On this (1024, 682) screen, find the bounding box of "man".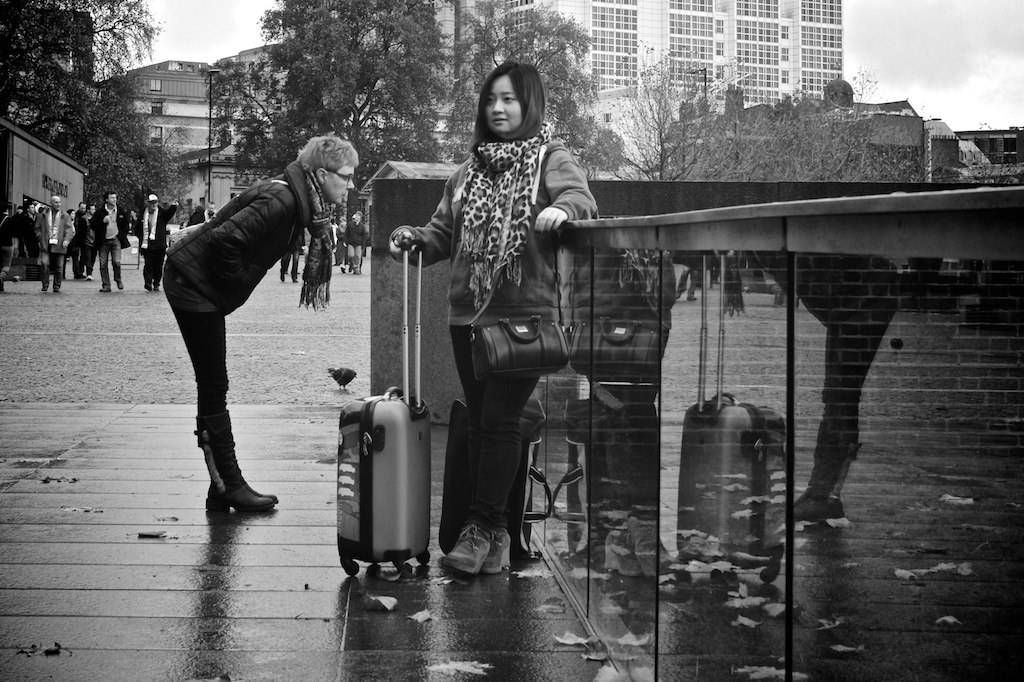
Bounding box: [201,204,215,224].
